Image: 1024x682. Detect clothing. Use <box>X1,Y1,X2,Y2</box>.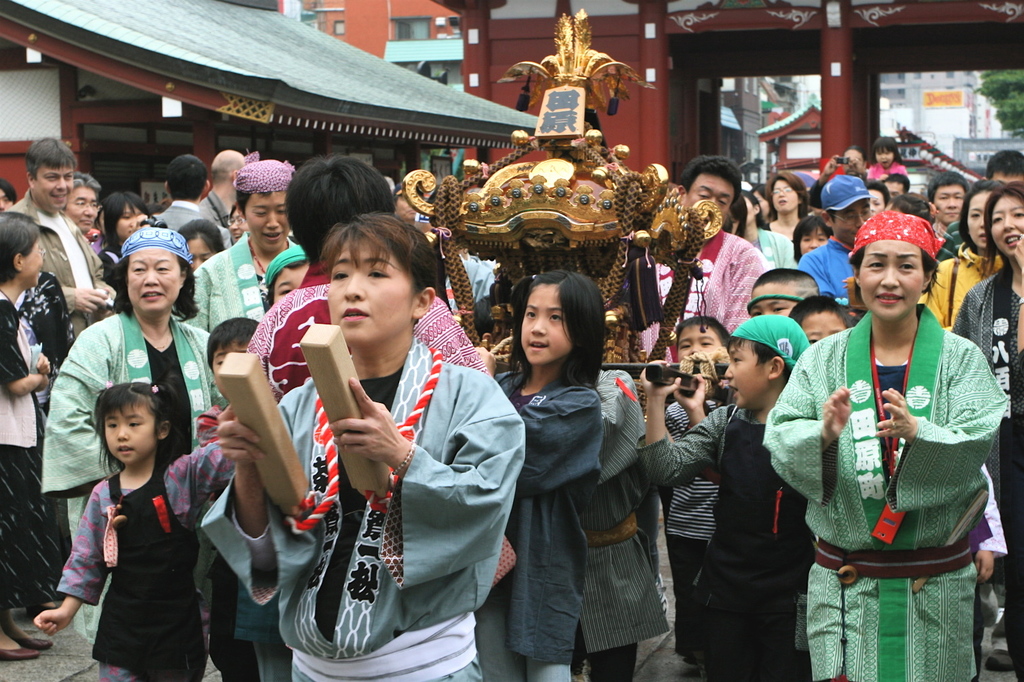
<box>250,268,496,572</box>.
